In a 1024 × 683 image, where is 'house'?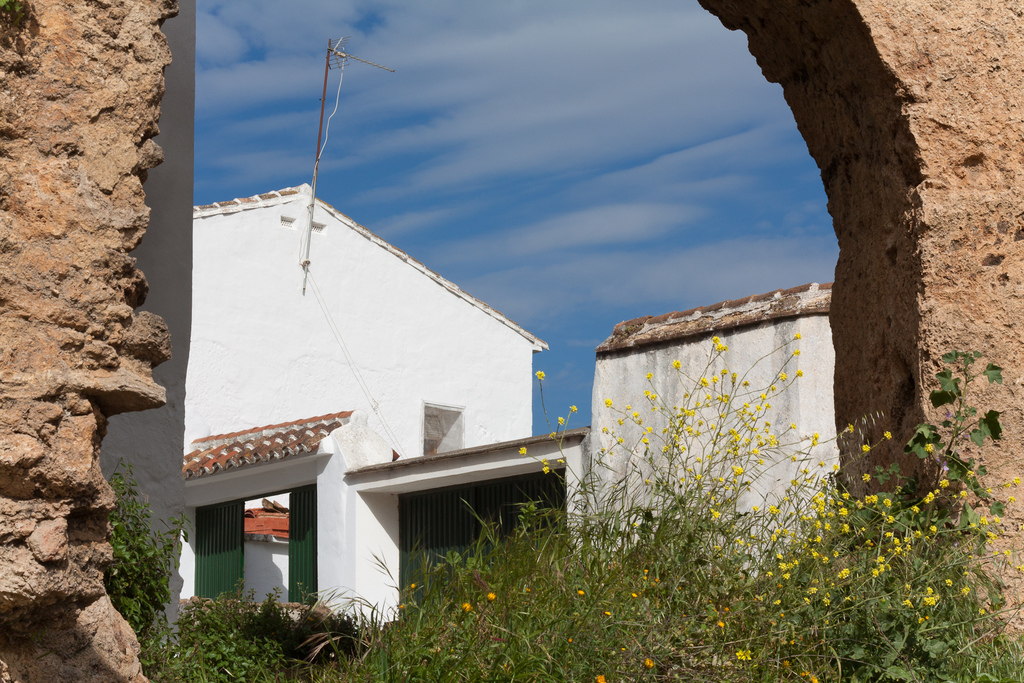
(left=178, top=35, right=849, bottom=632).
